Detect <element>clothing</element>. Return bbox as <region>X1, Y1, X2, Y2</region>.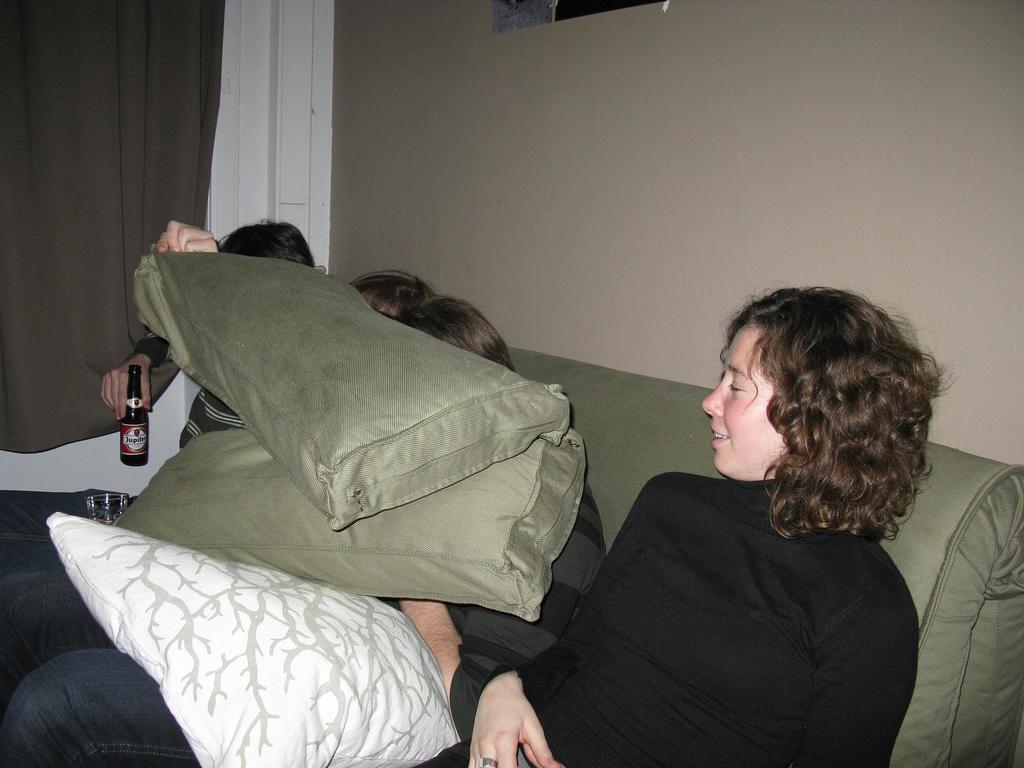
<region>0, 468, 605, 767</region>.
